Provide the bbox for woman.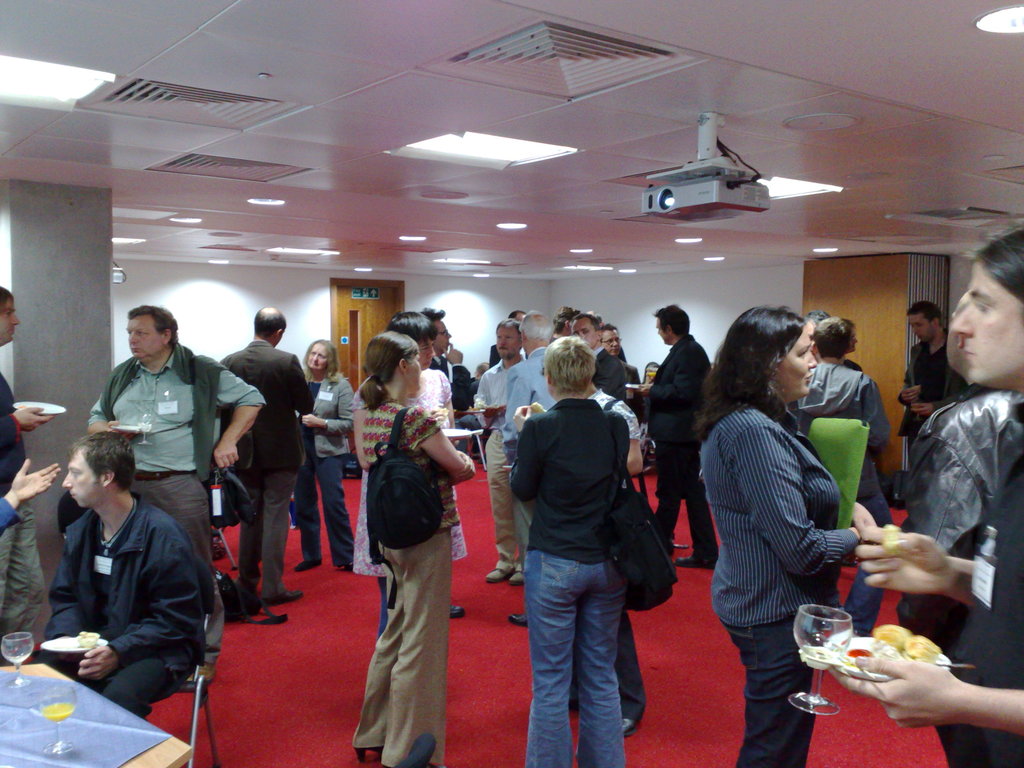
x1=506 y1=332 x2=636 y2=767.
